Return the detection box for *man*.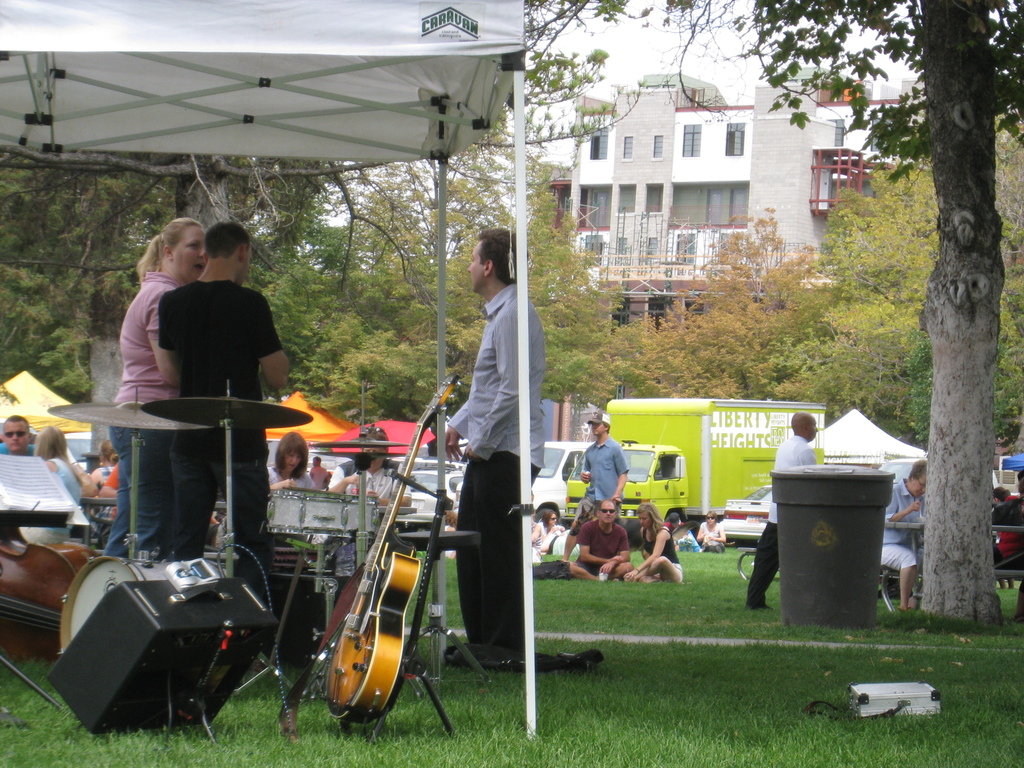
<box>742,411,824,613</box>.
